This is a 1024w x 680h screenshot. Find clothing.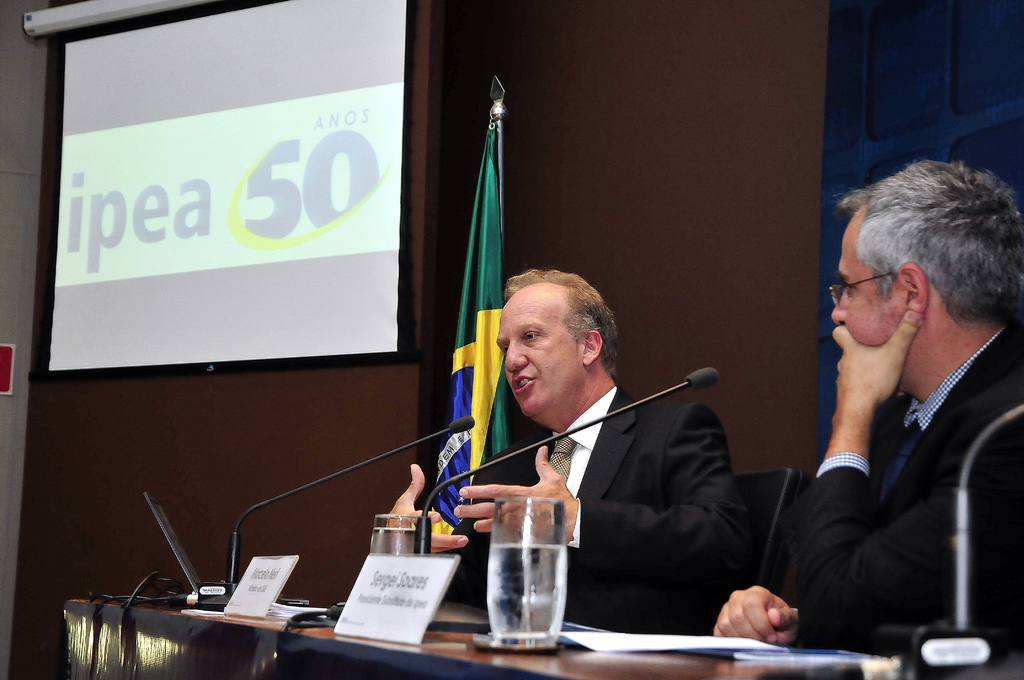
Bounding box: 445/382/750/638.
